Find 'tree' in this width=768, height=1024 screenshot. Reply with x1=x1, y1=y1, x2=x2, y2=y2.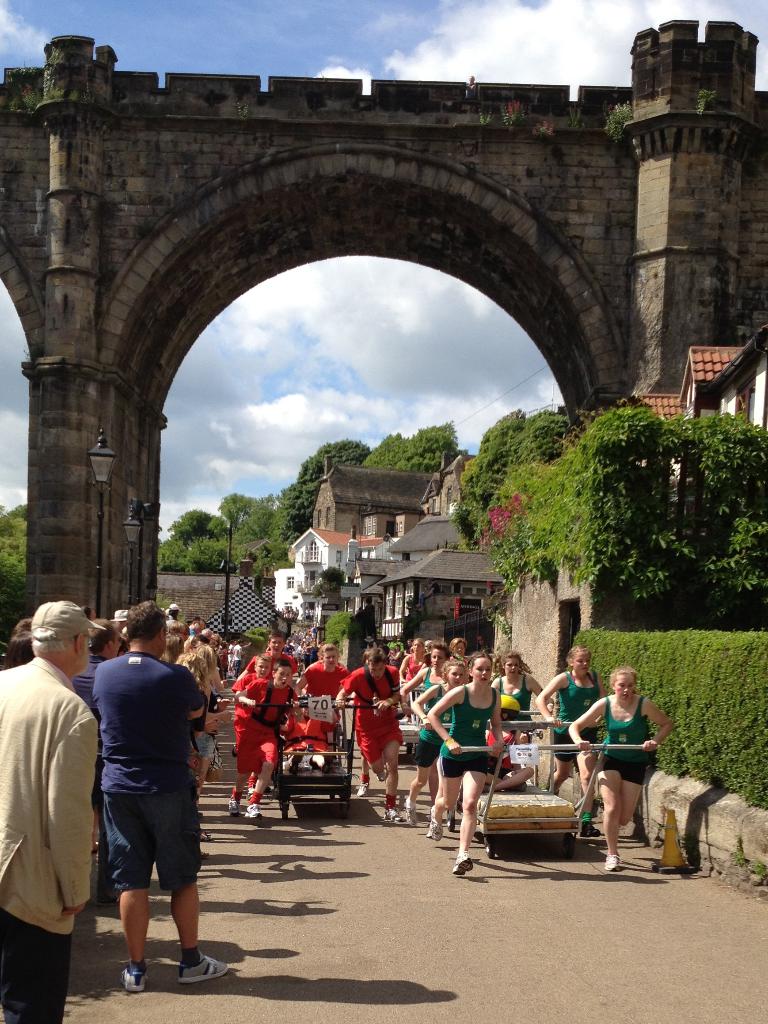
x1=0, y1=490, x2=29, y2=572.
